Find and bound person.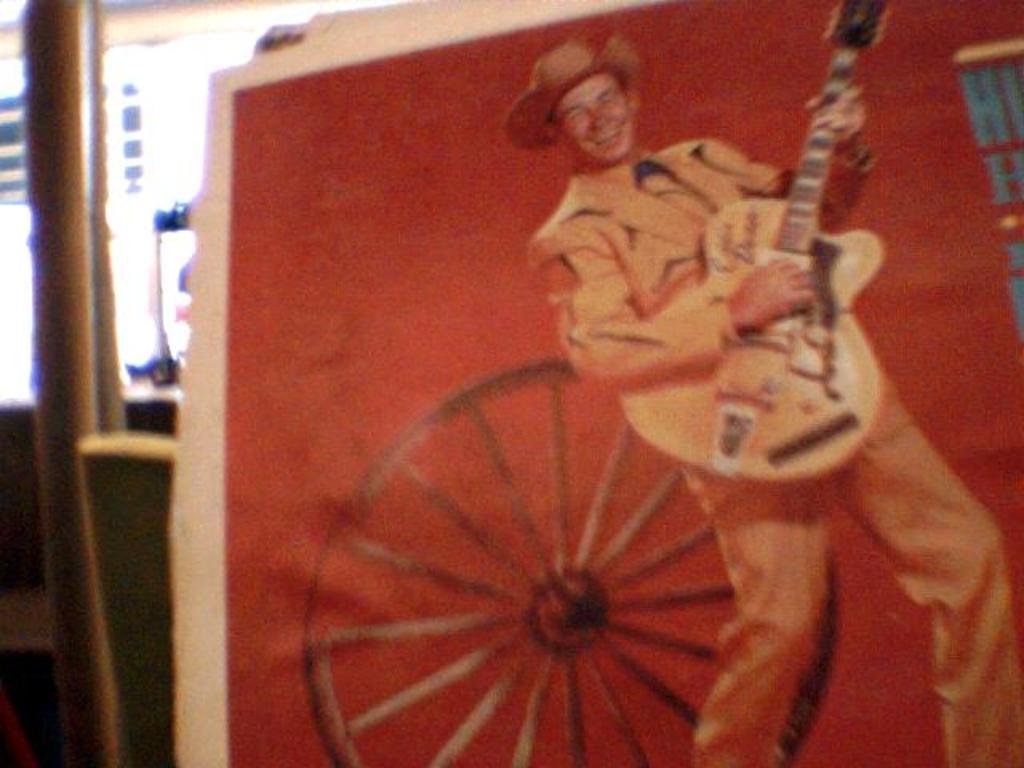
Bound: box(546, 26, 1022, 766).
